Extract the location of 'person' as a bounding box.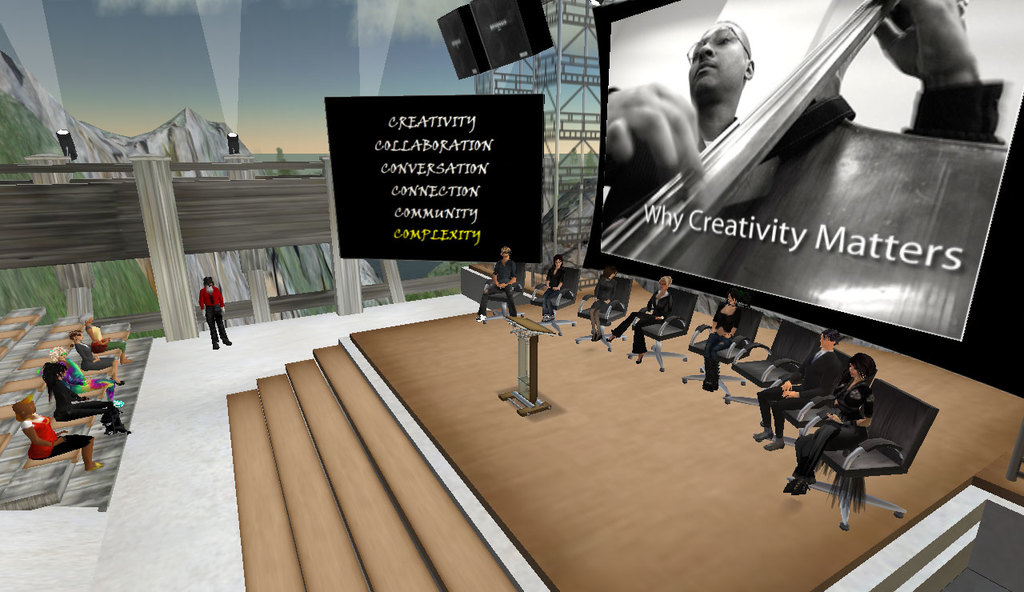
bbox=(70, 327, 126, 388).
